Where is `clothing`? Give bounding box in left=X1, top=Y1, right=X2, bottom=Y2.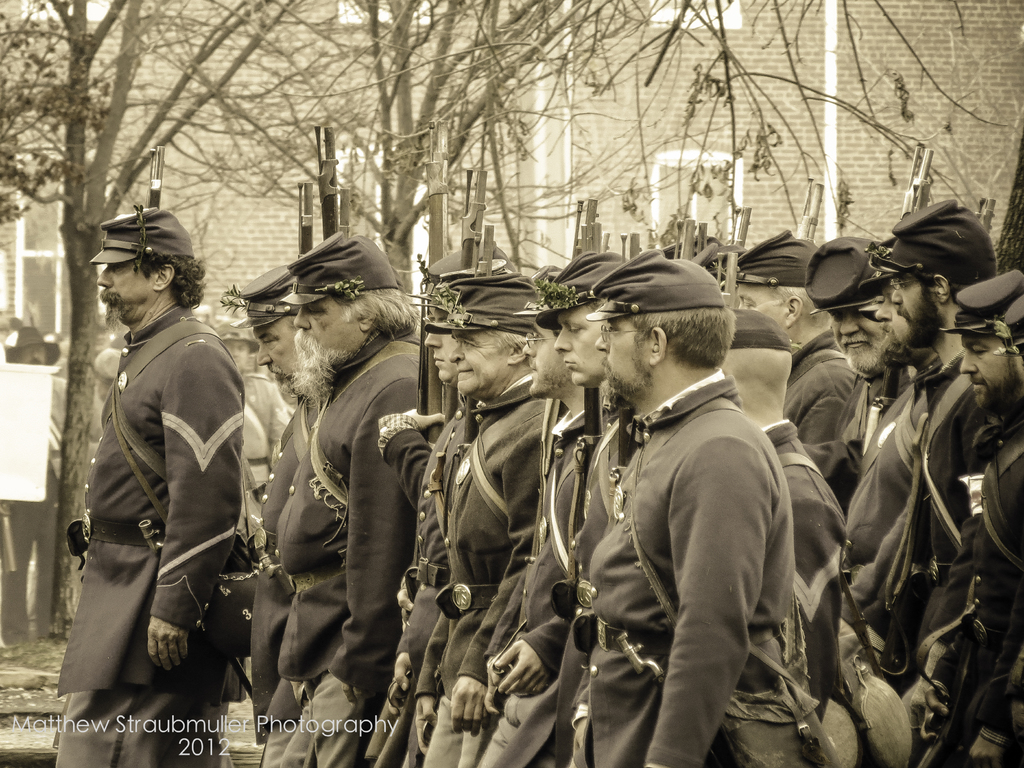
left=484, top=387, right=619, bottom=767.
